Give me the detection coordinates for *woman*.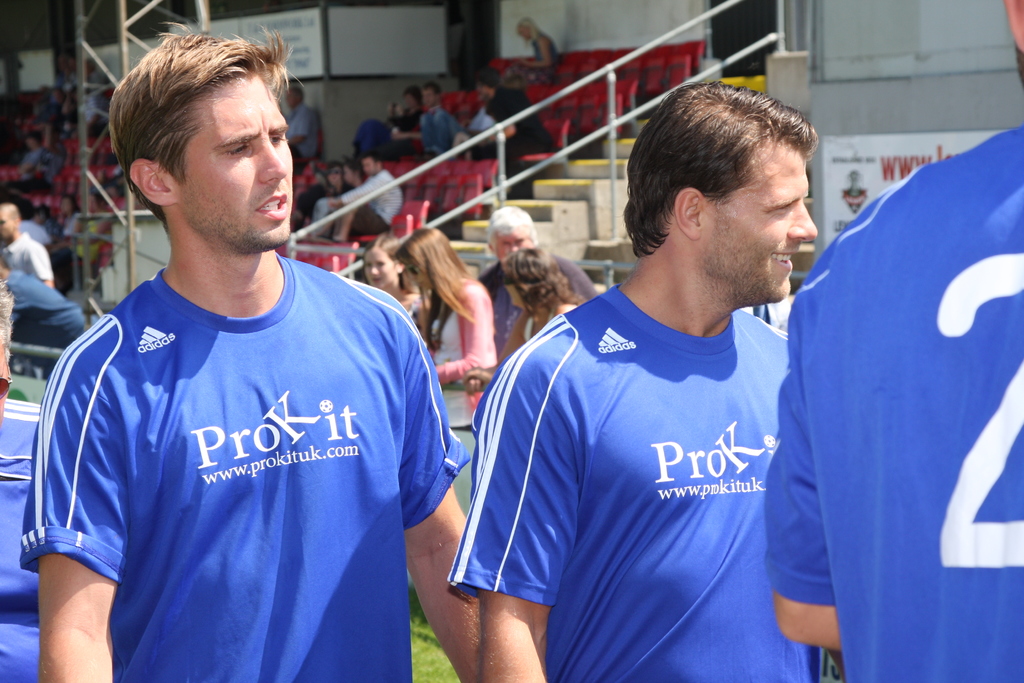
x1=383 y1=76 x2=426 y2=151.
